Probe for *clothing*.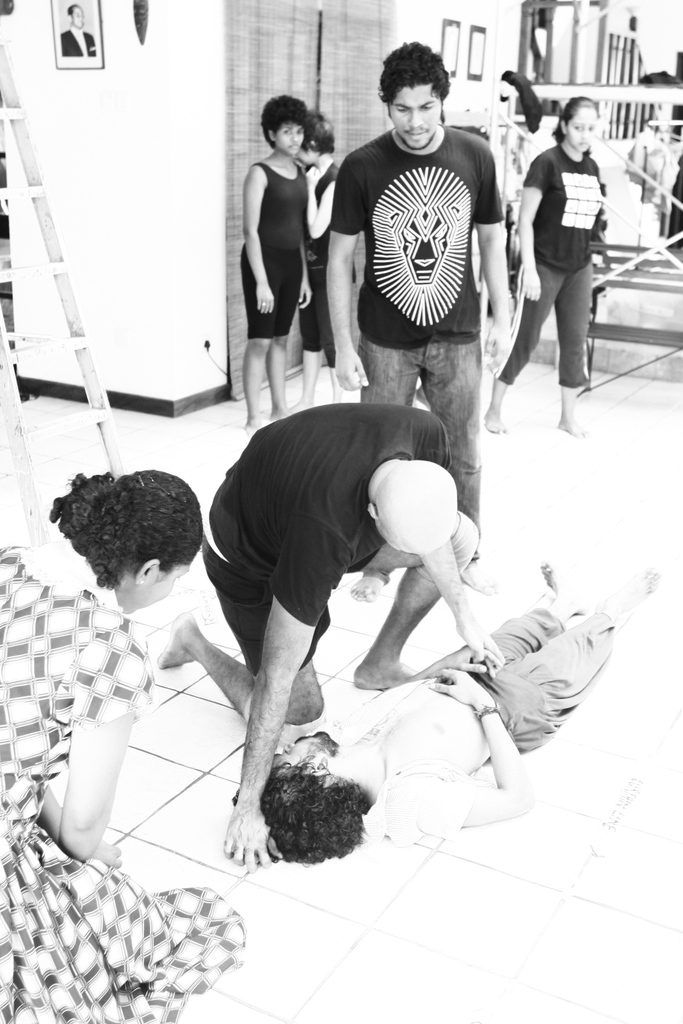
Probe result: rect(495, 139, 604, 385).
